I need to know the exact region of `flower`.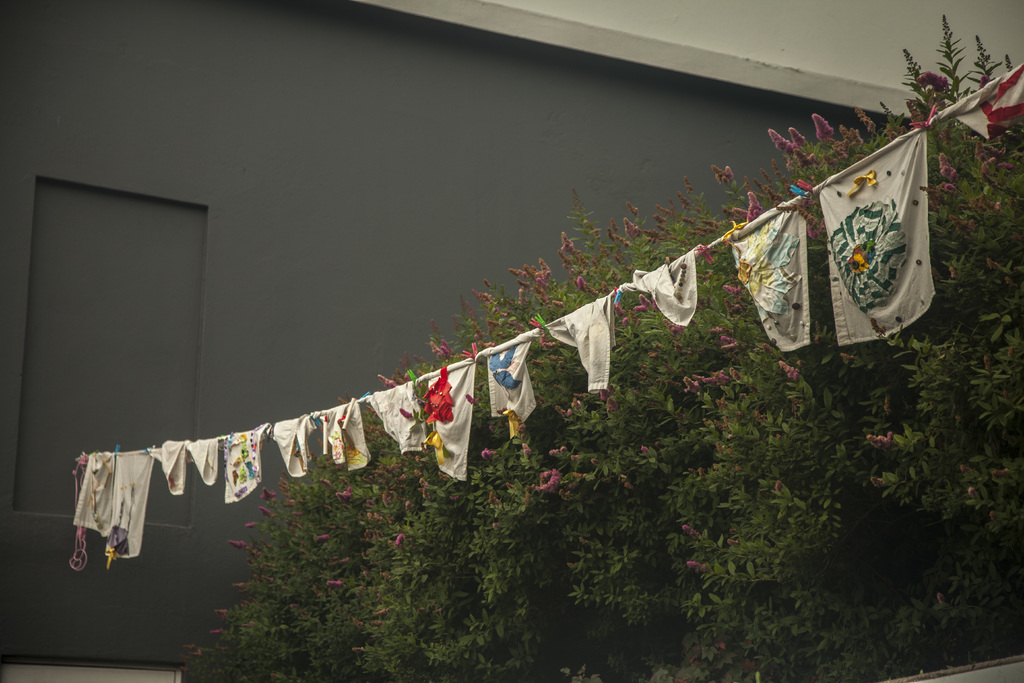
Region: (left=840, top=350, right=858, bottom=363).
